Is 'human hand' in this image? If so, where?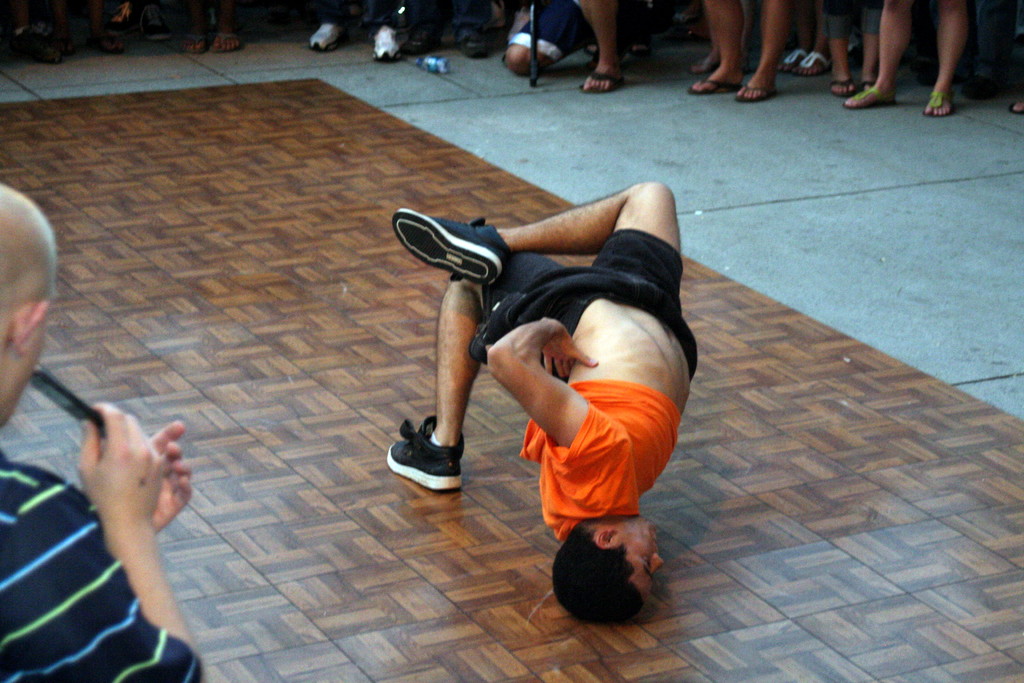
Yes, at 68,409,183,535.
